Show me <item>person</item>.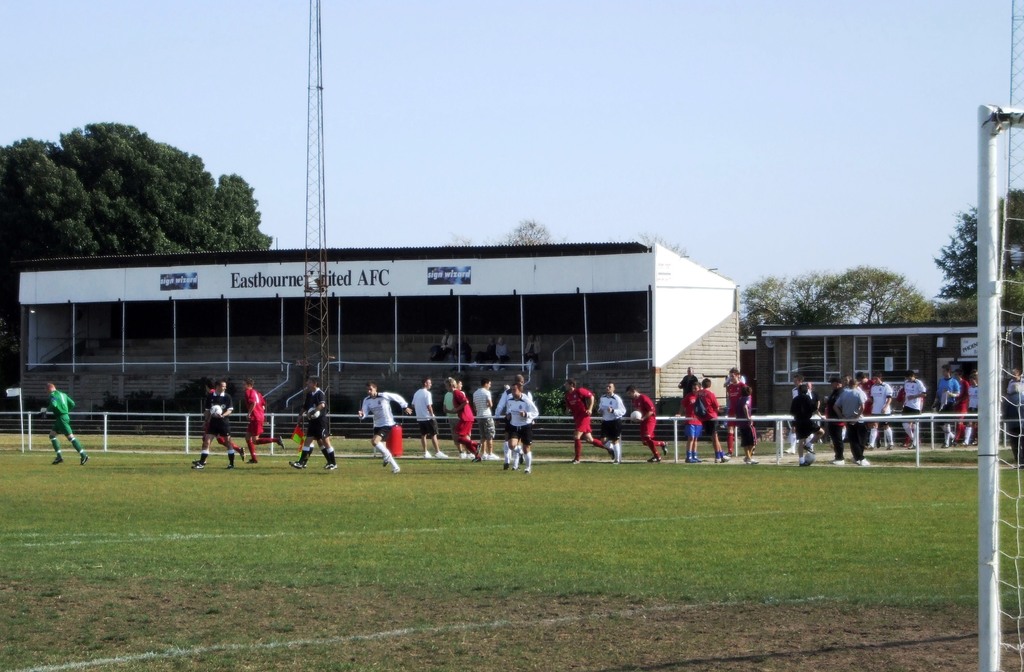
<item>person</item> is here: detection(703, 382, 730, 463).
